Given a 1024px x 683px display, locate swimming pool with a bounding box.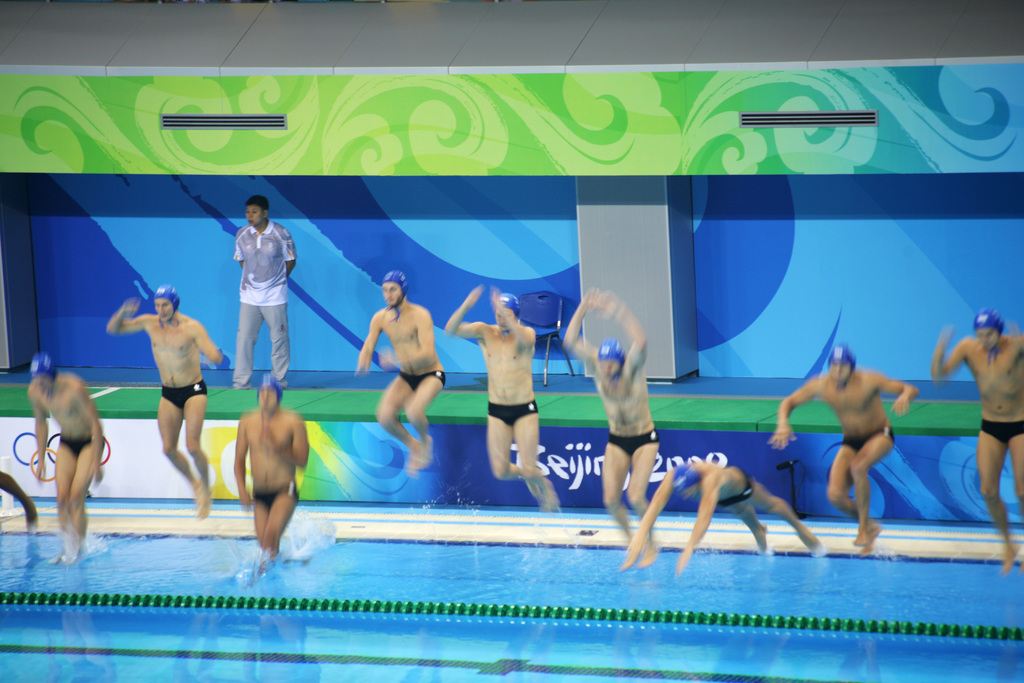
Located: (0,527,1023,682).
